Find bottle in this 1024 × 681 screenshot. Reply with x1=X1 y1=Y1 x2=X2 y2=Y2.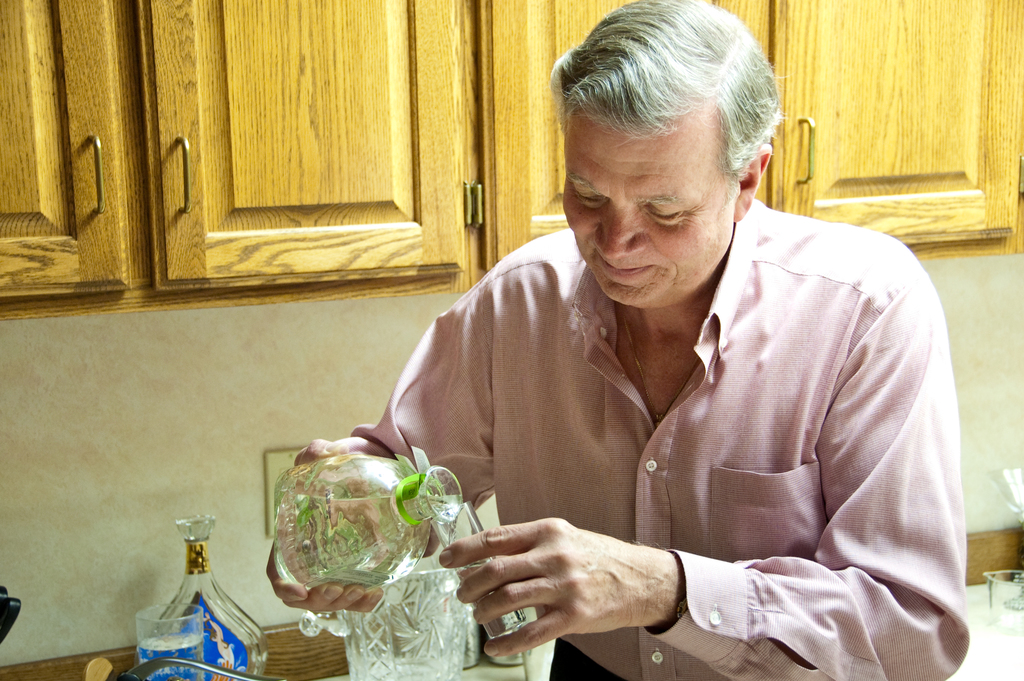
x1=162 y1=506 x2=273 y2=680.
